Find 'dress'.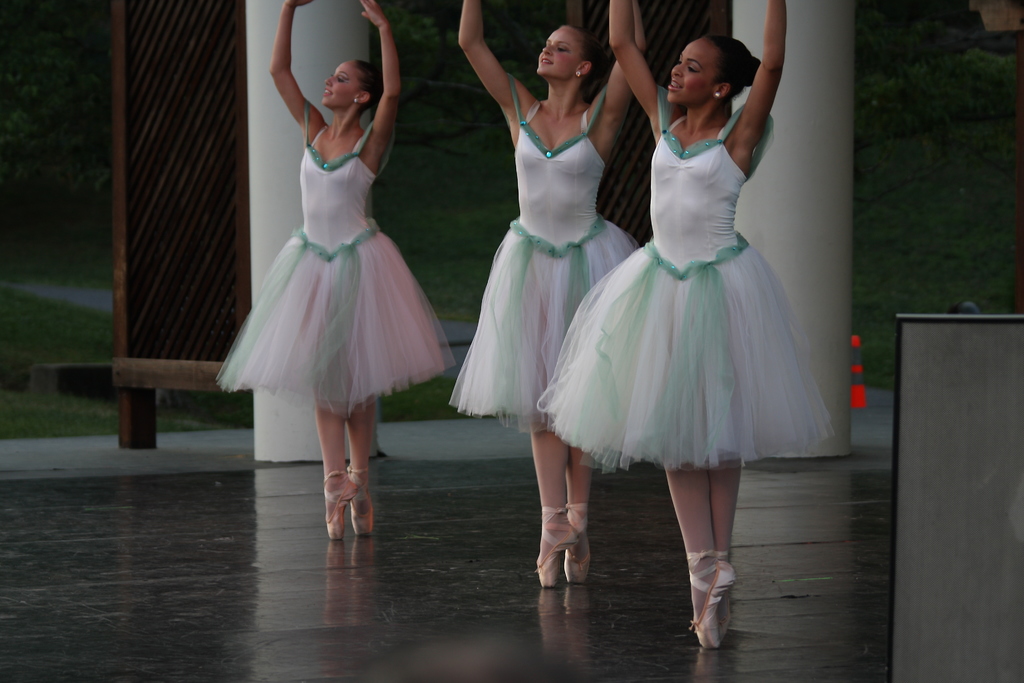
212,104,457,422.
